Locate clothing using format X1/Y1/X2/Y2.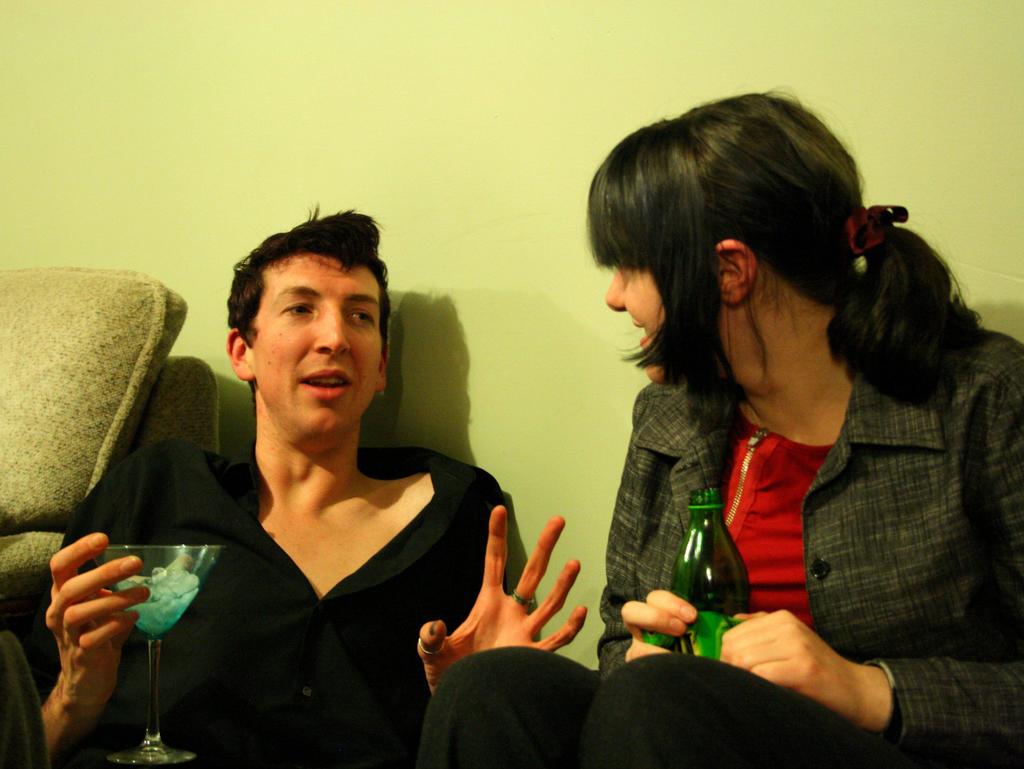
577/298/1009/706.
